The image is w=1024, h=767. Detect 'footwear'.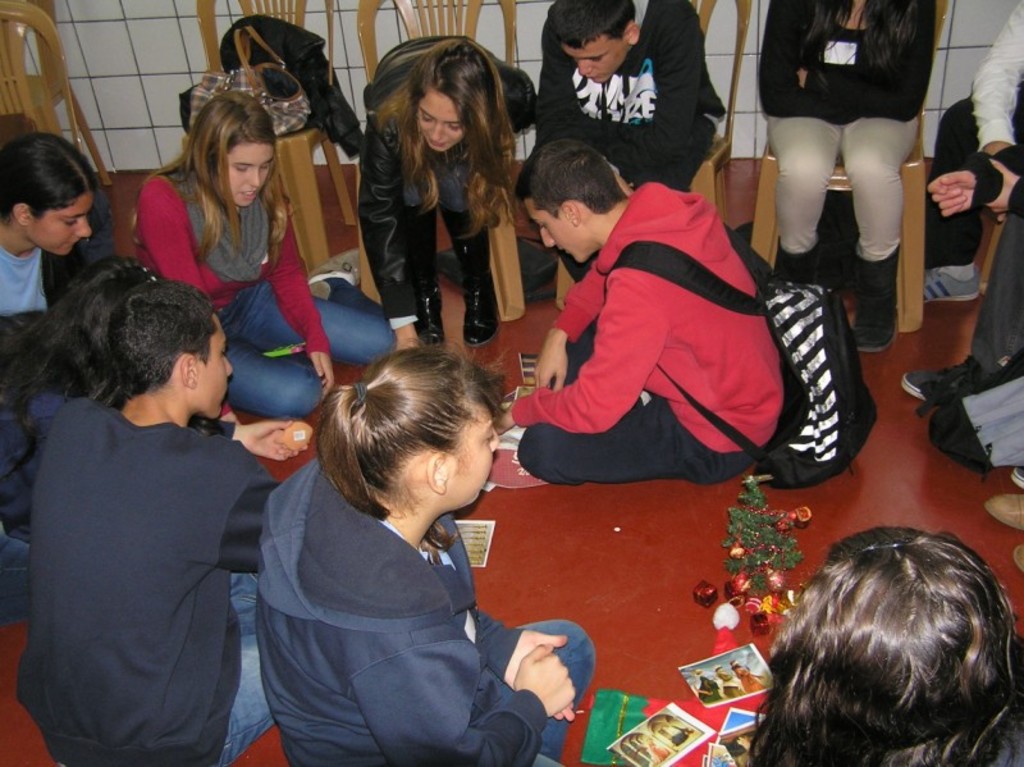
Detection: bbox=(420, 250, 447, 344).
